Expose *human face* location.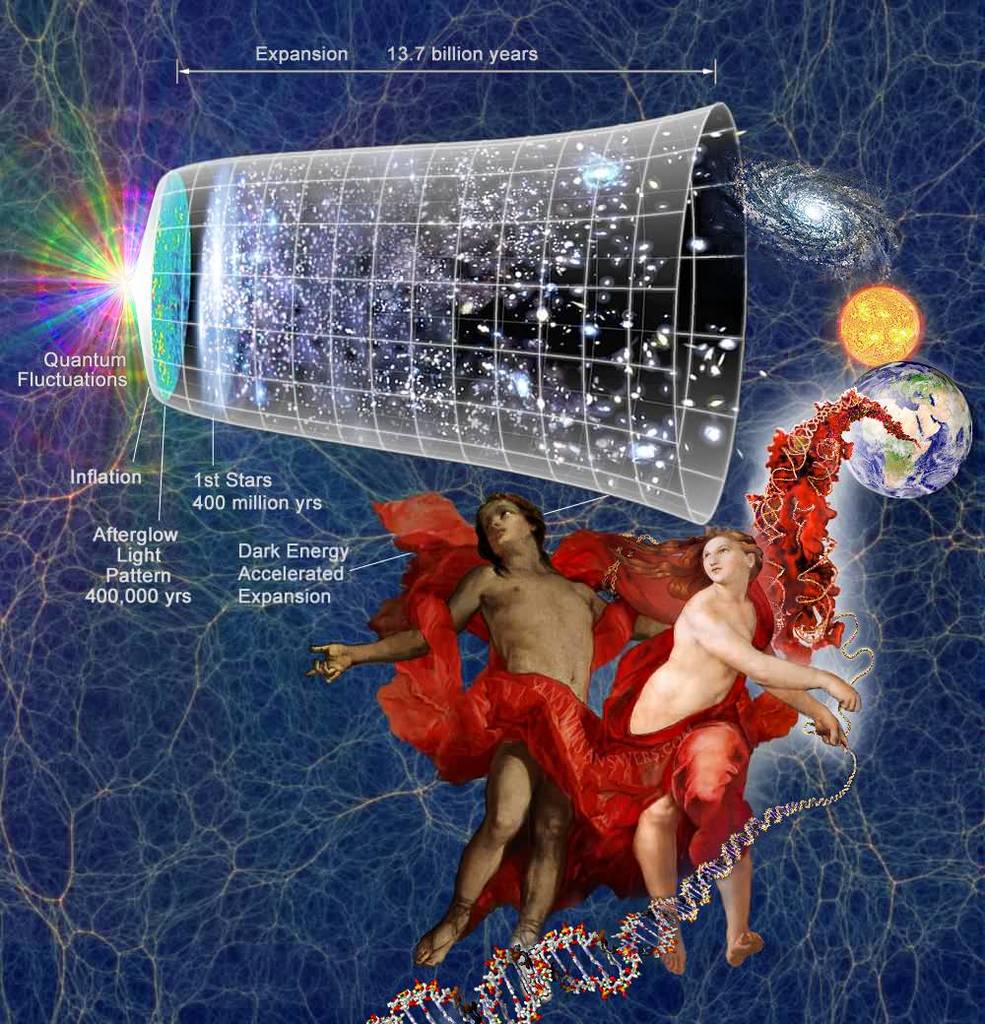
Exposed at [476,504,525,550].
